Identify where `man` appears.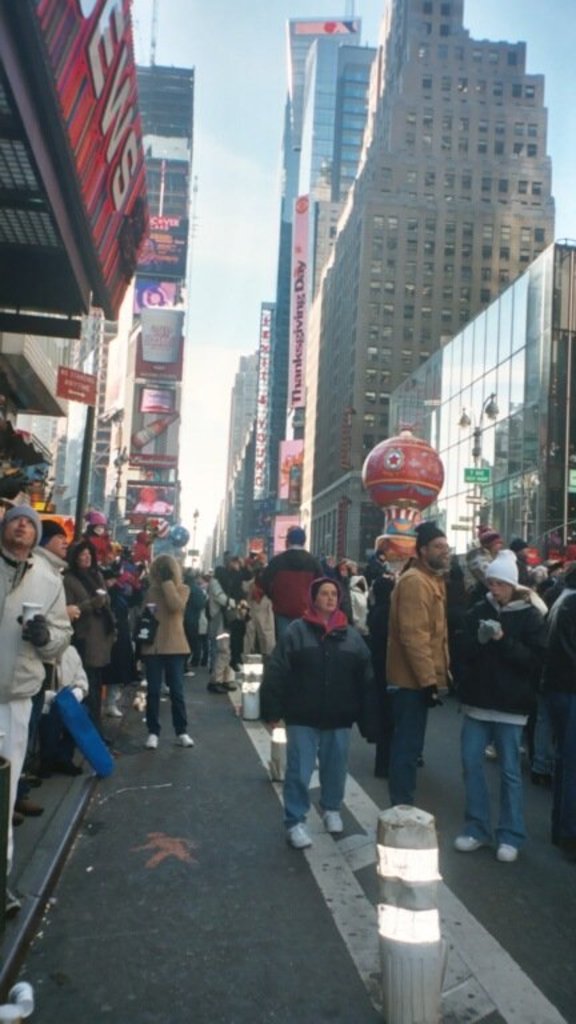
Appears at bbox=(188, 575, 209, 665).
